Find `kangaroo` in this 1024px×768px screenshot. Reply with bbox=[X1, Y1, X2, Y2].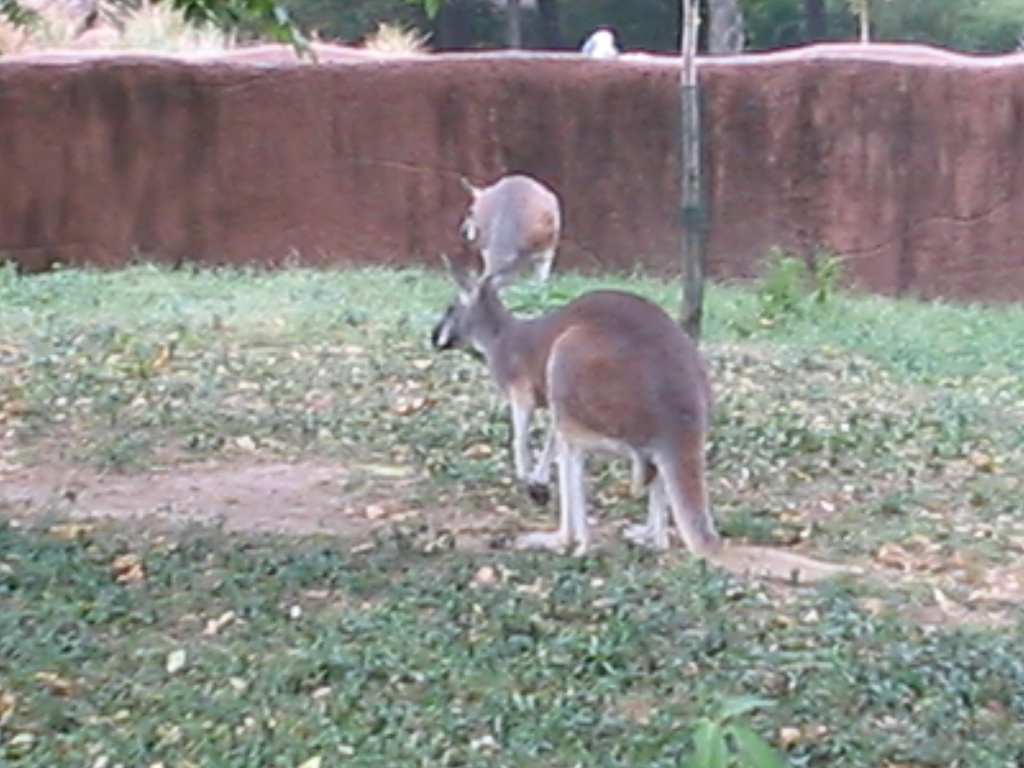
bbox=[431, 258, 860, 580].
